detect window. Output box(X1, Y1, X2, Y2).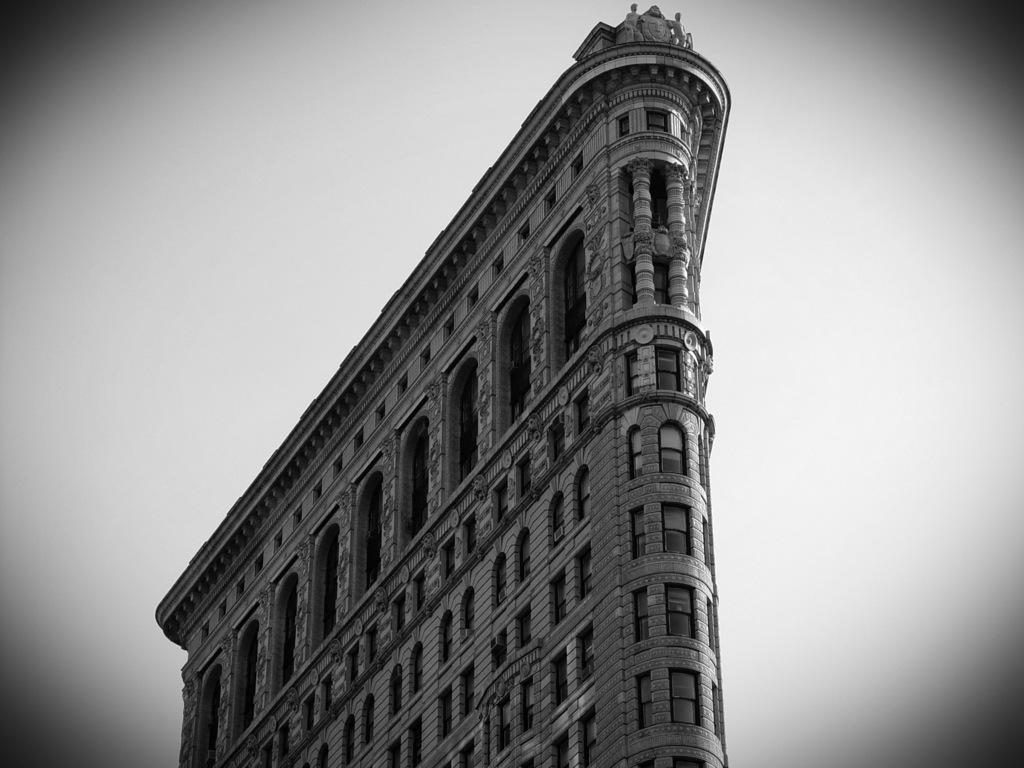
box(646, 109, 670, 132).
